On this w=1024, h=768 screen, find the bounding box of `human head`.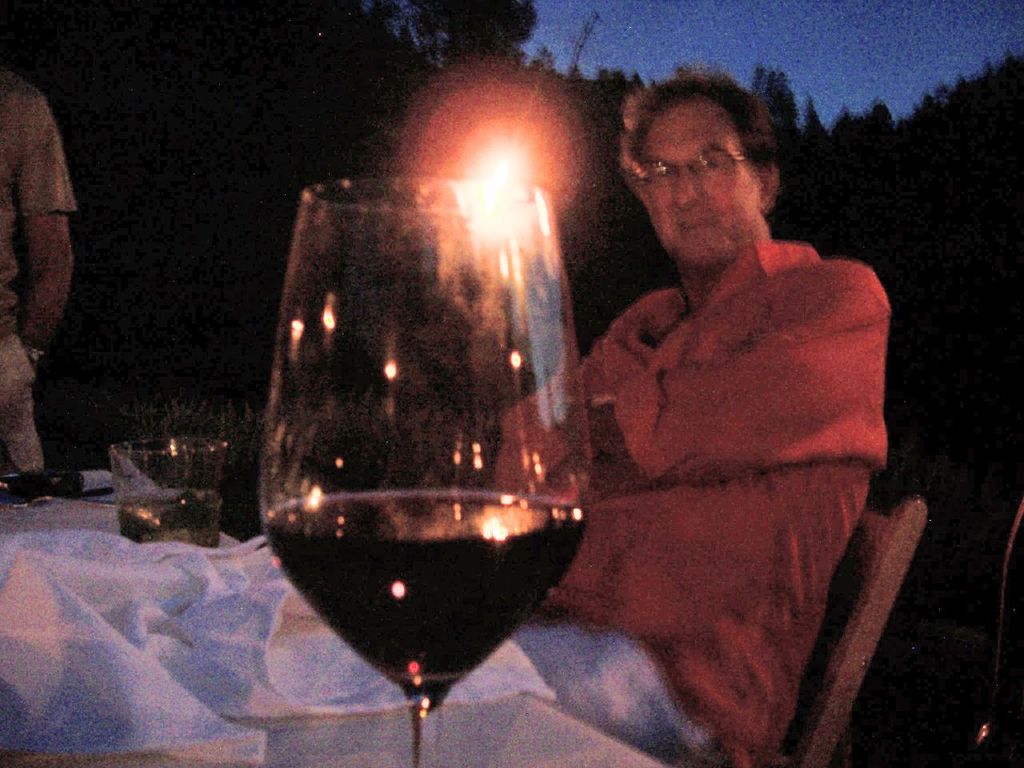
Bounding box: 617:74:783:269.
